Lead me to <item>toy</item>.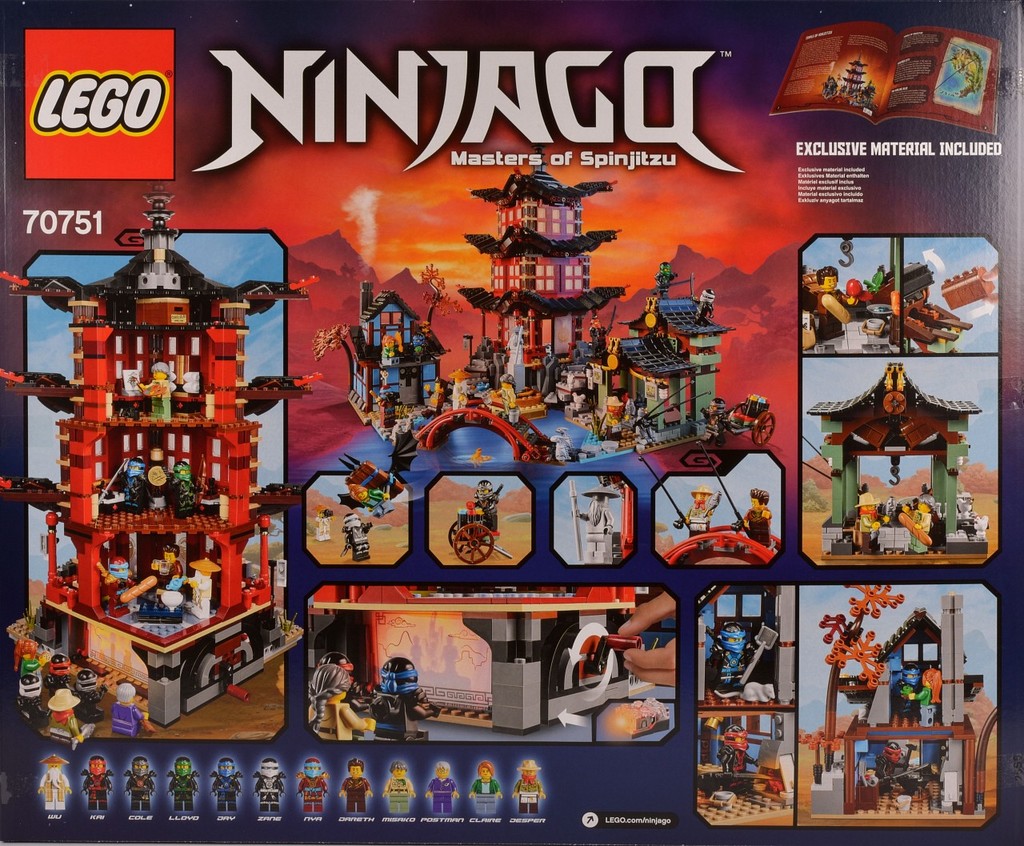
Lead to bbox=(303, 757, 328, 818).
